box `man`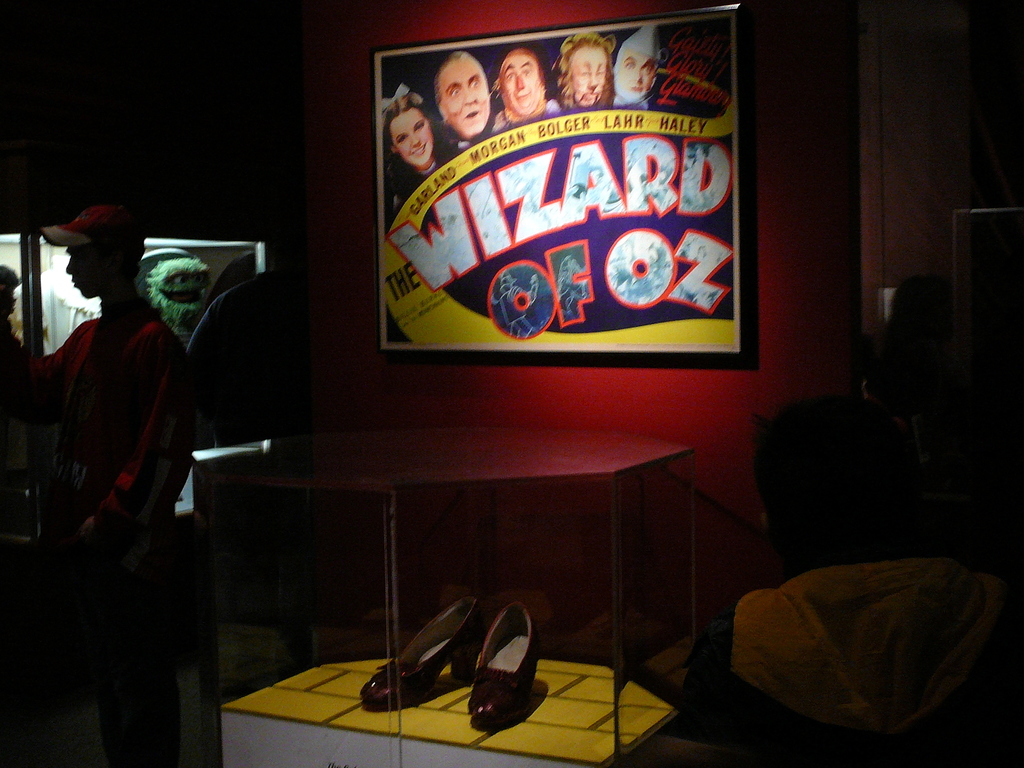
[434,51,493,158]
